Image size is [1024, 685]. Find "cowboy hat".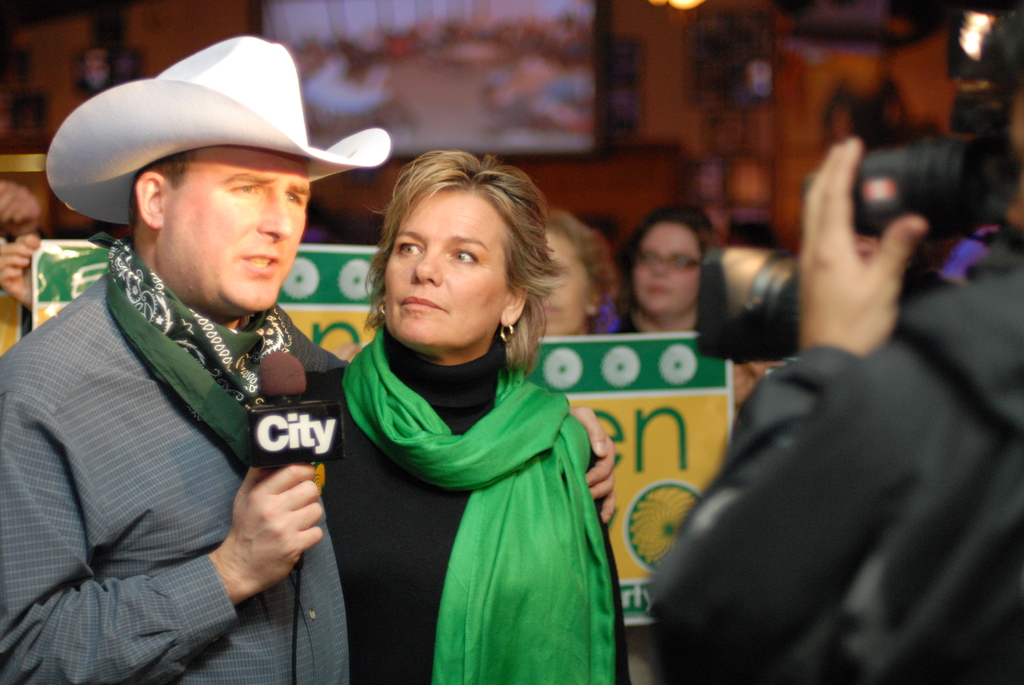
{"x1": 42, "y1": 27, "x2": 390, "y2": 235}.
